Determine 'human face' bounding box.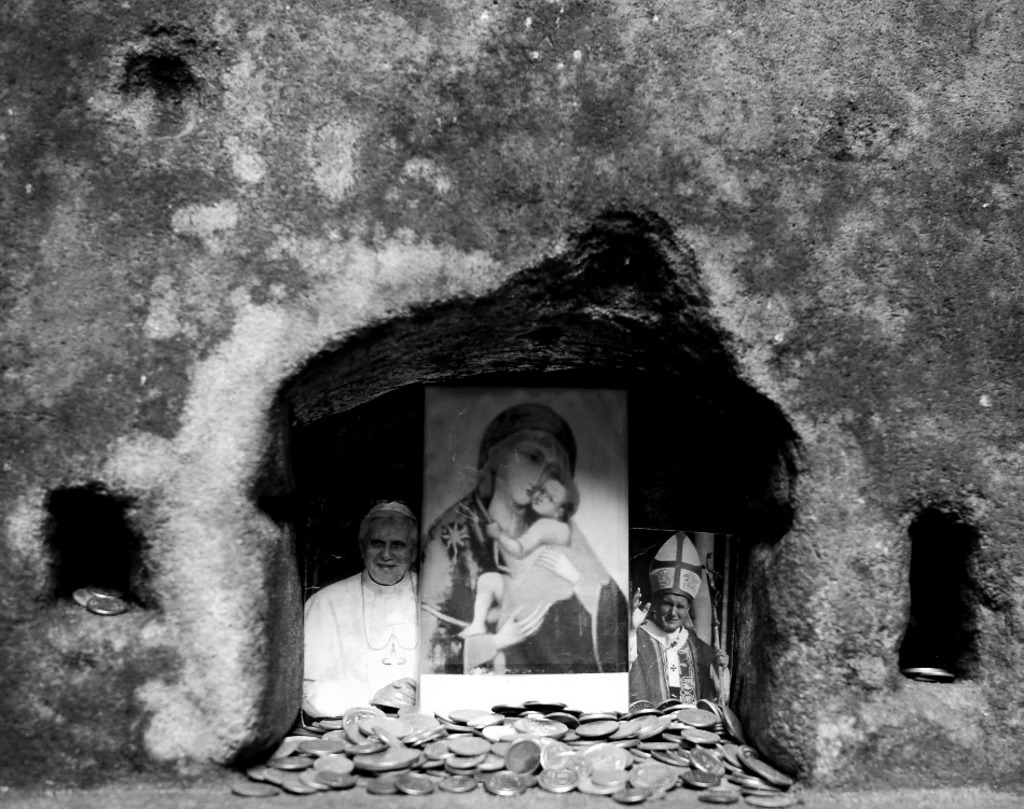
Determined: 532,479,568,519.
